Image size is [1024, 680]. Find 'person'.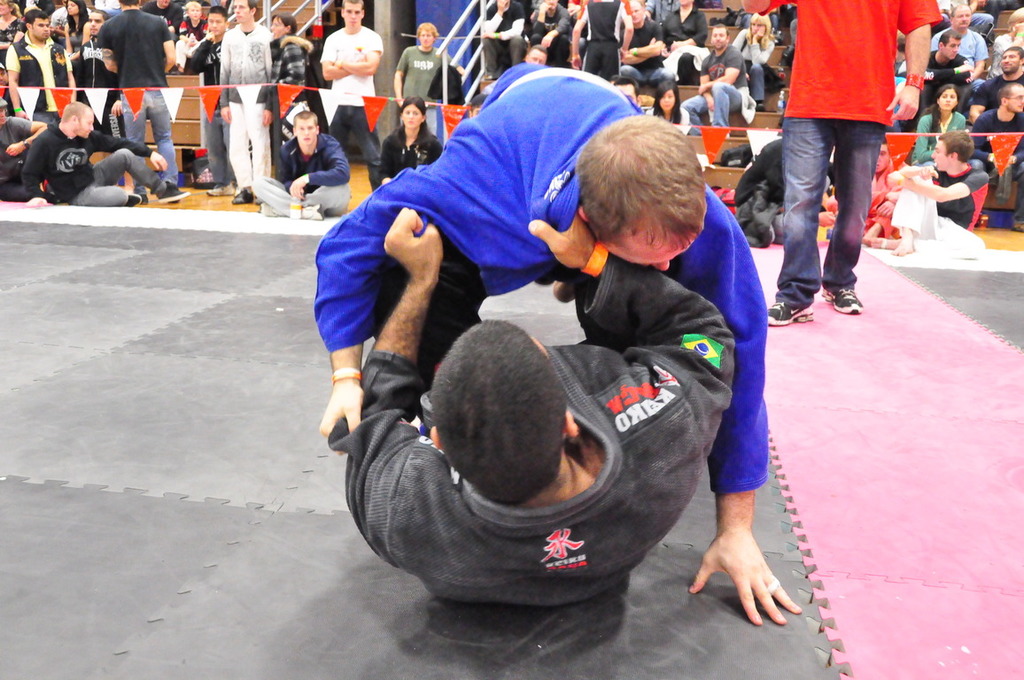
locate(3, 7, 77, 119).
